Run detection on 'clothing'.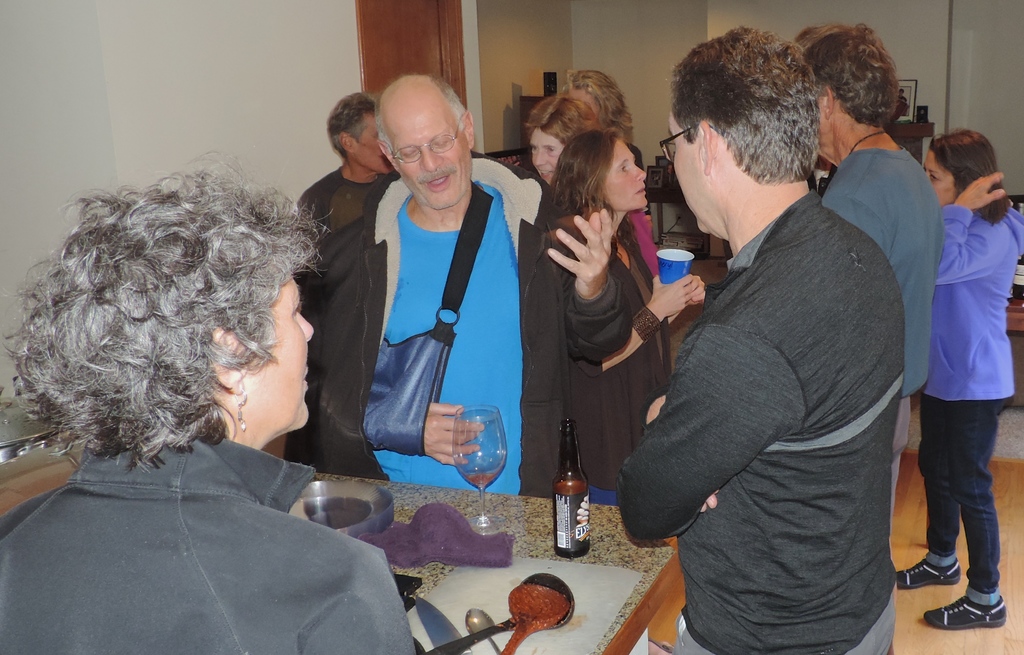
Result: 628/188/877/654.
